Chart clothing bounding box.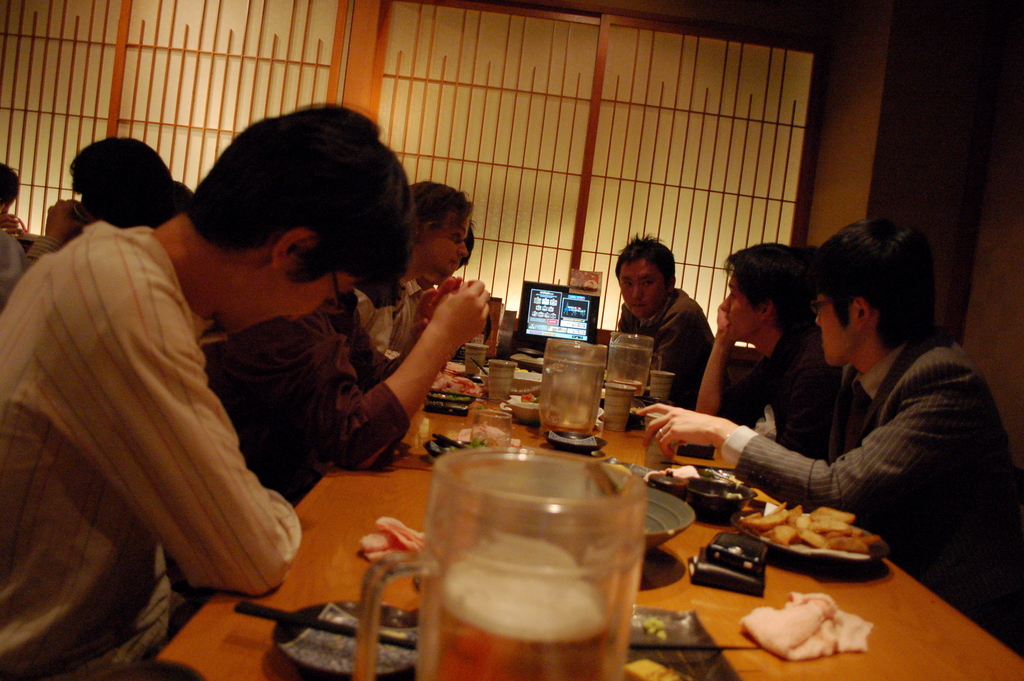
Charted: 714,318,875,466.
